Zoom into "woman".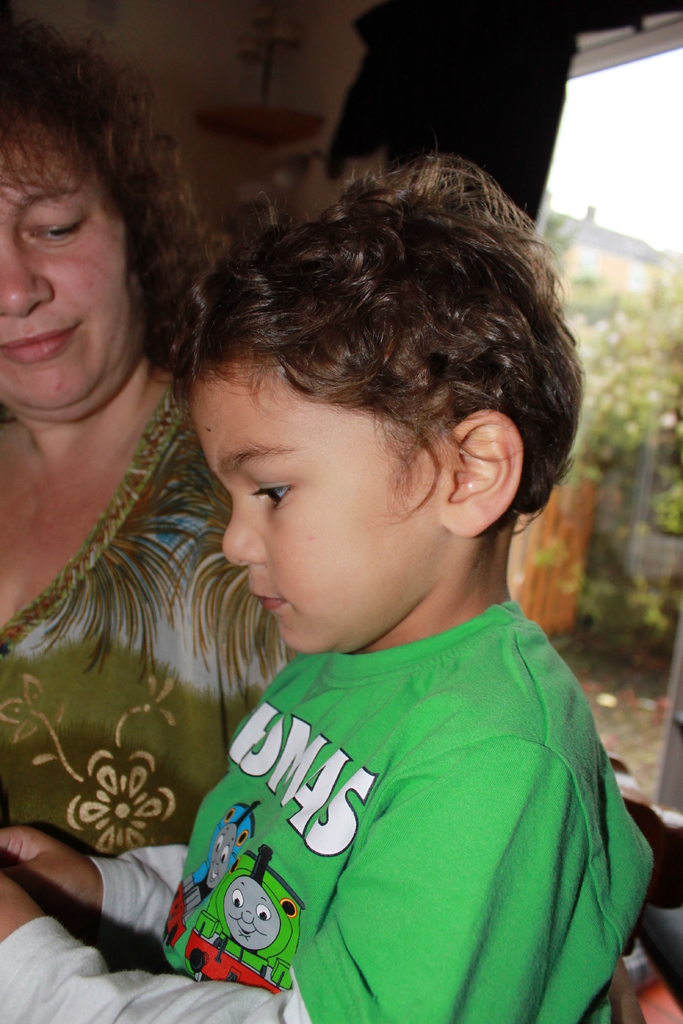
Zoom target: box(0, 1, 643, 1023).
